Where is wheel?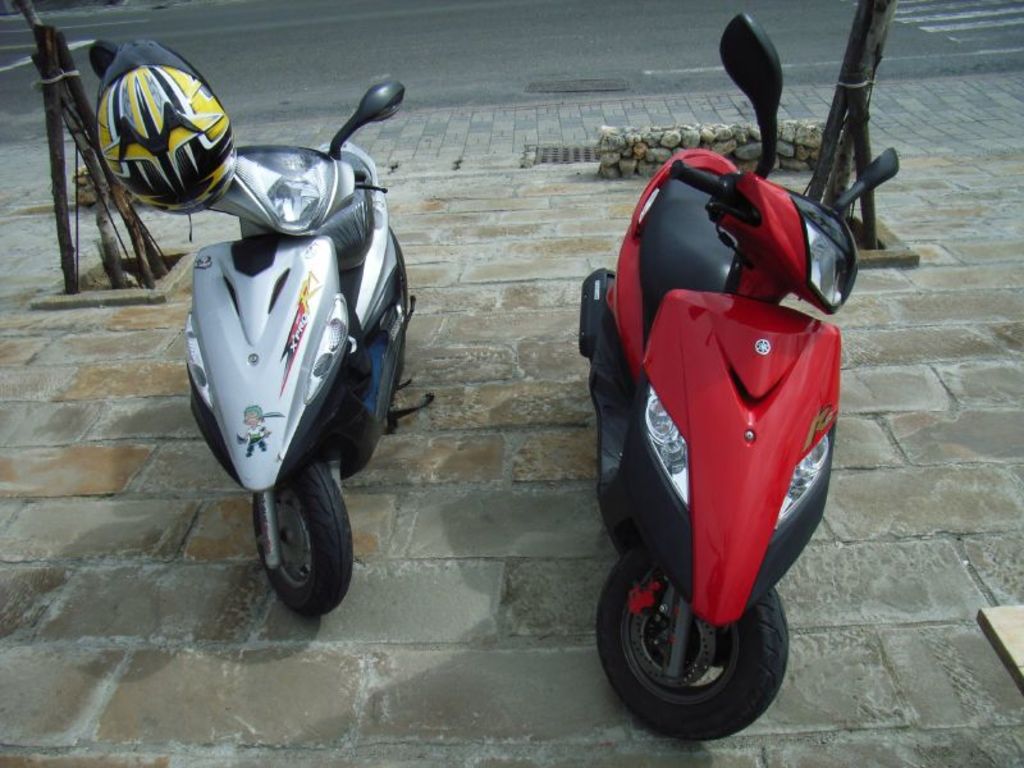
<region>255, 456, 353, 618</region>.
